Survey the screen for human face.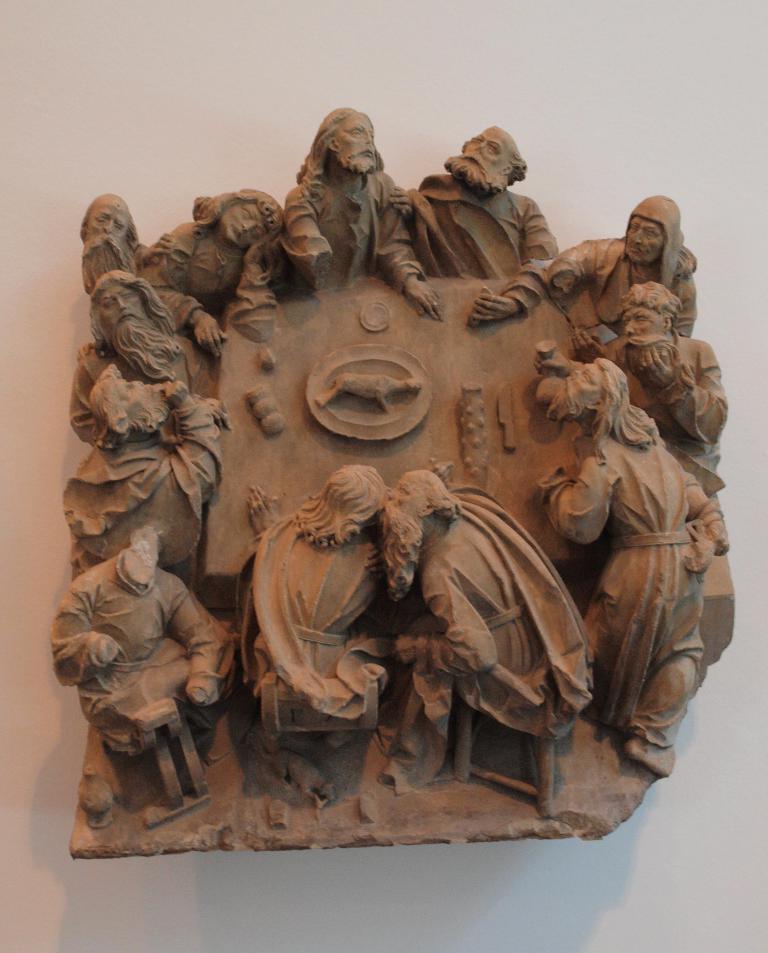
Survey found: (left=335, top=114, right=376, bottom=170).
